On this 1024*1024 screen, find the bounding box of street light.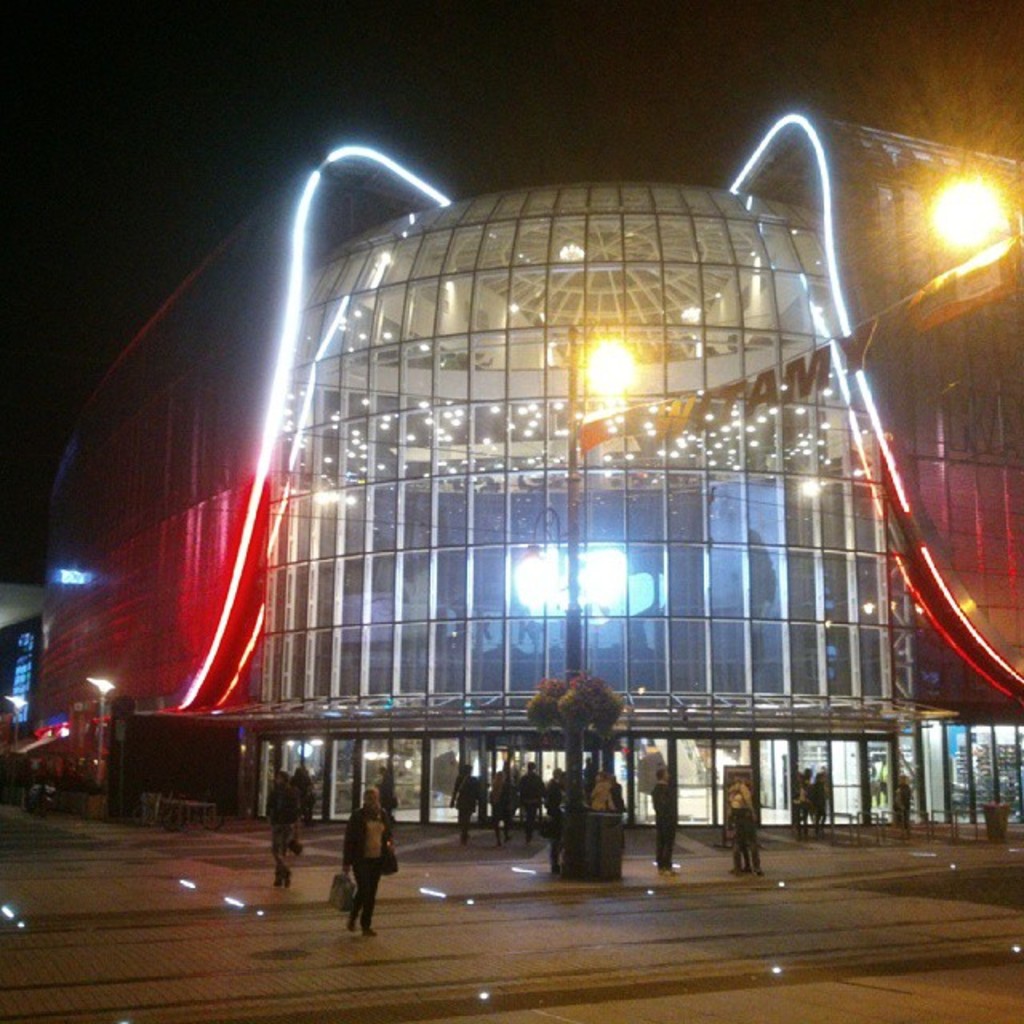
Bounding box: [555, 317, 640, 866].
